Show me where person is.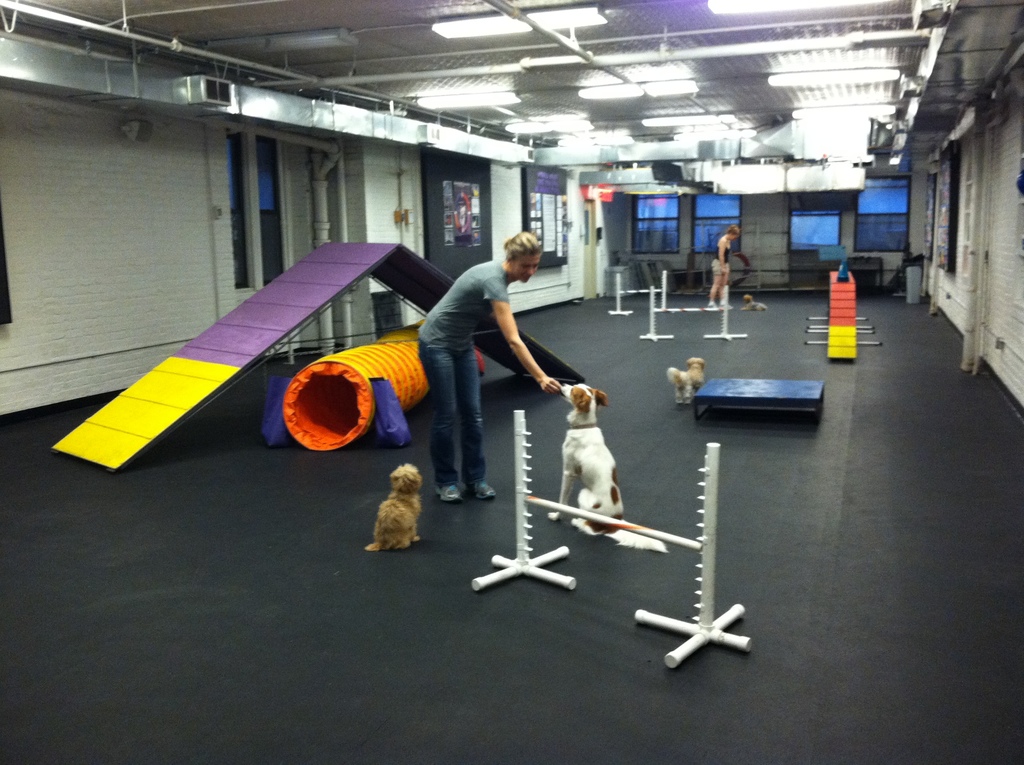
person is at box(695, 220, 741, 309).
